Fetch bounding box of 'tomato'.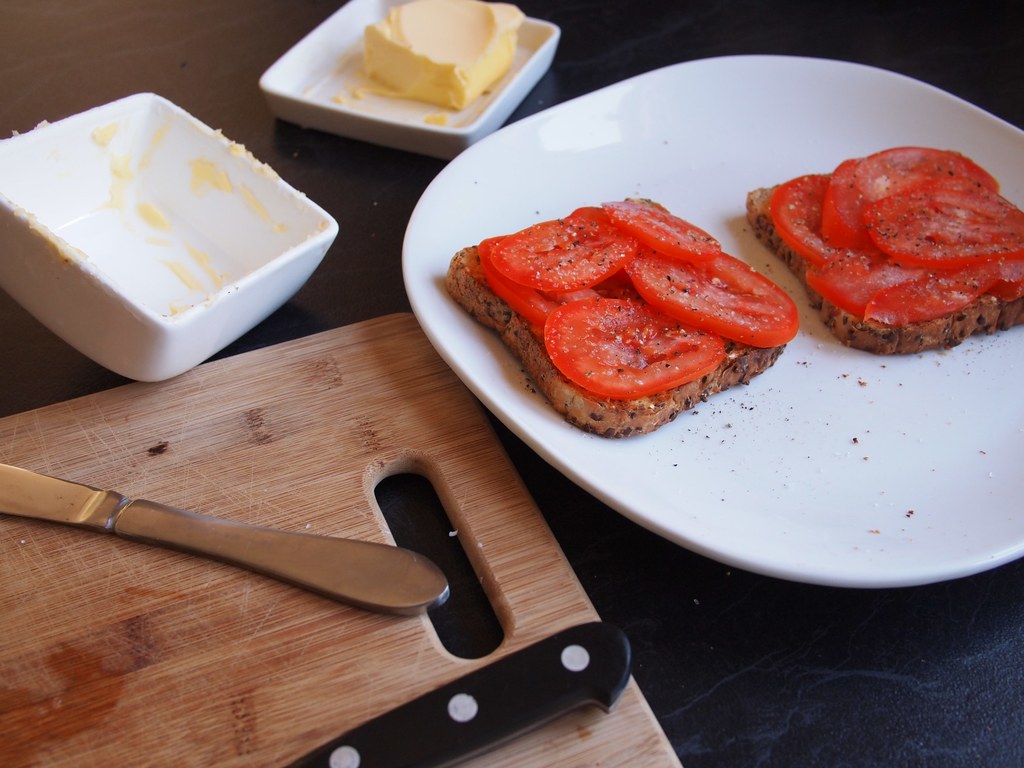
Bbox: BBox(541, 295, 721, 401).
